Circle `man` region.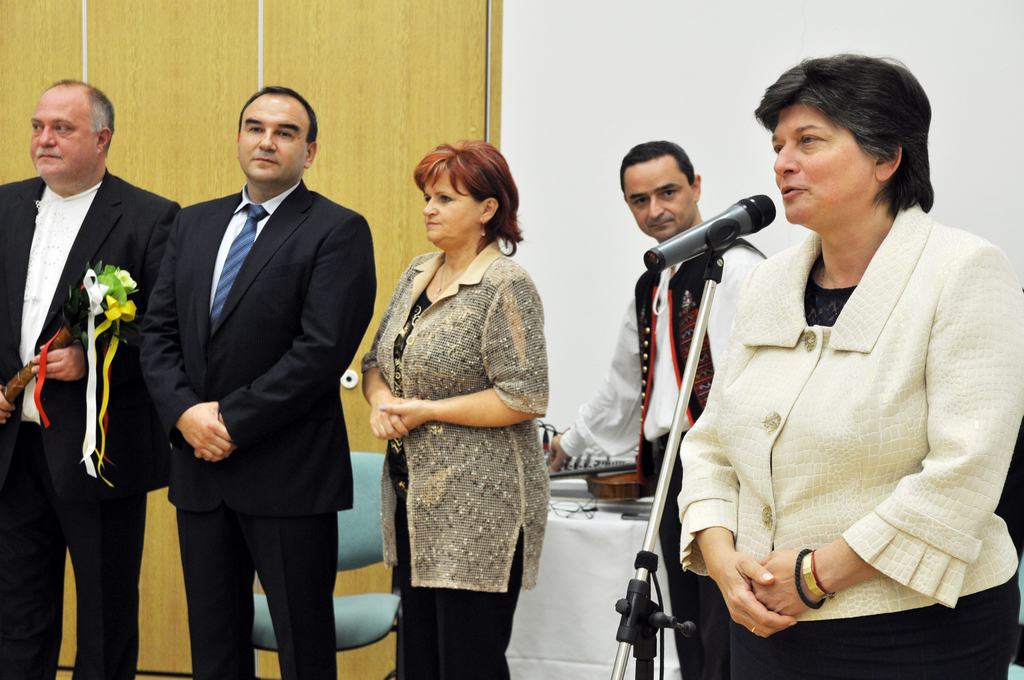
Region: 135 88 376 679.
